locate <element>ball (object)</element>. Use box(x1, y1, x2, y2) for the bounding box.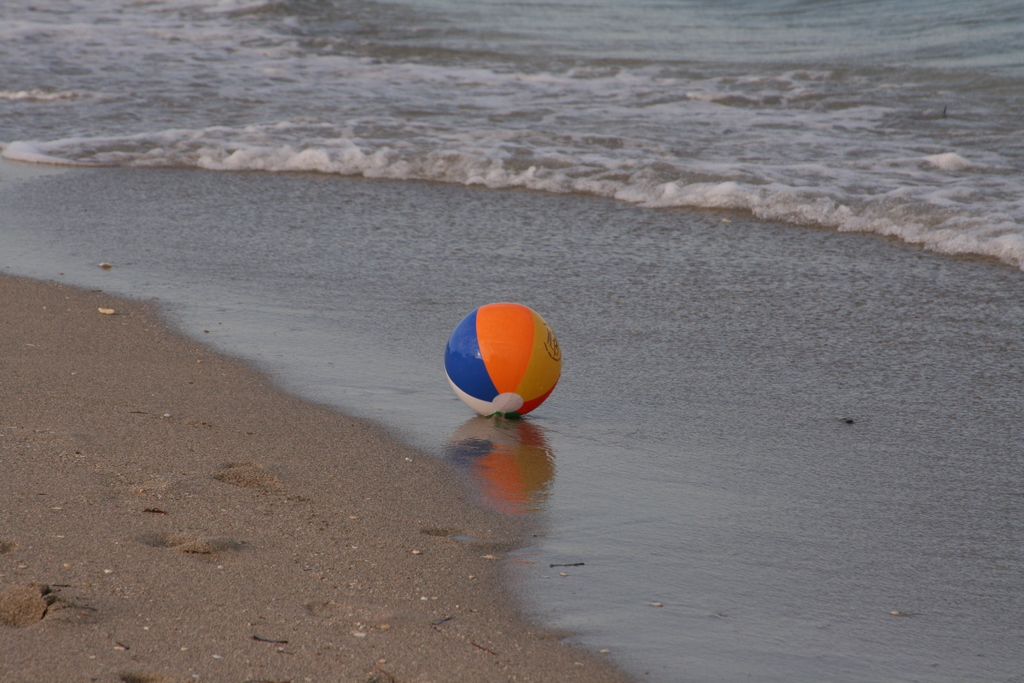
box(444, 302, 561, 414).
